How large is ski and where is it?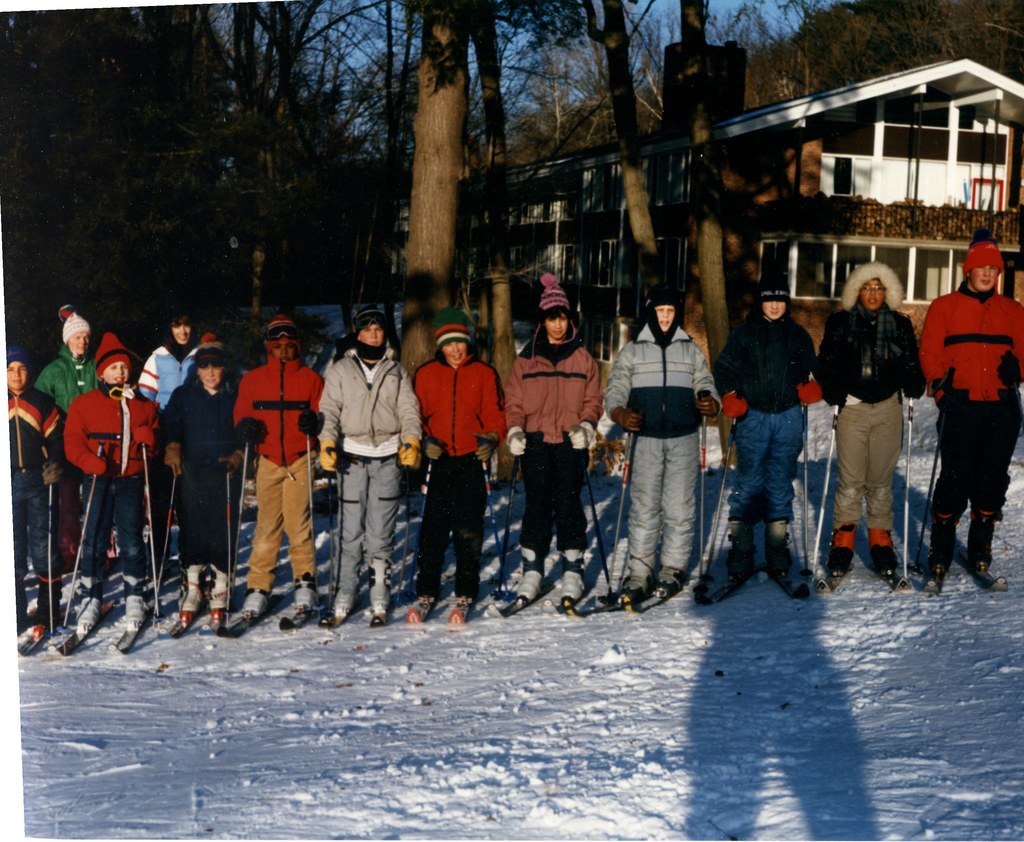
Bounding box: (280,595,367,636).
